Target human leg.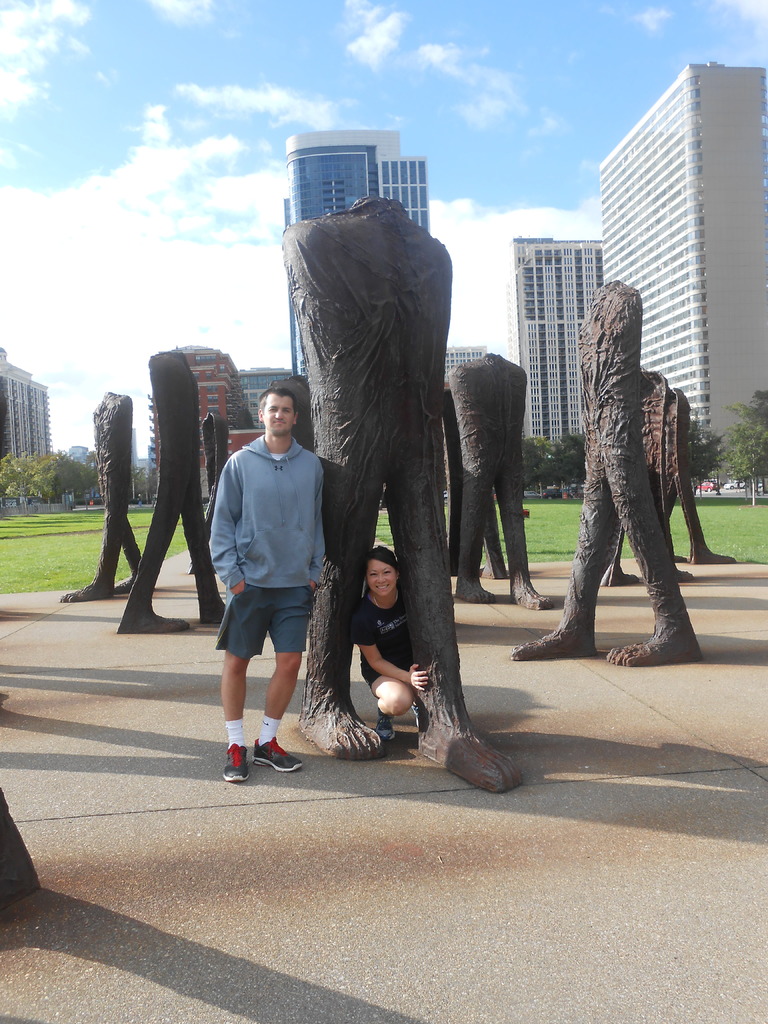
Target region: {"left": 255, "top": 599, "right": 315, "bottom": 786}.
